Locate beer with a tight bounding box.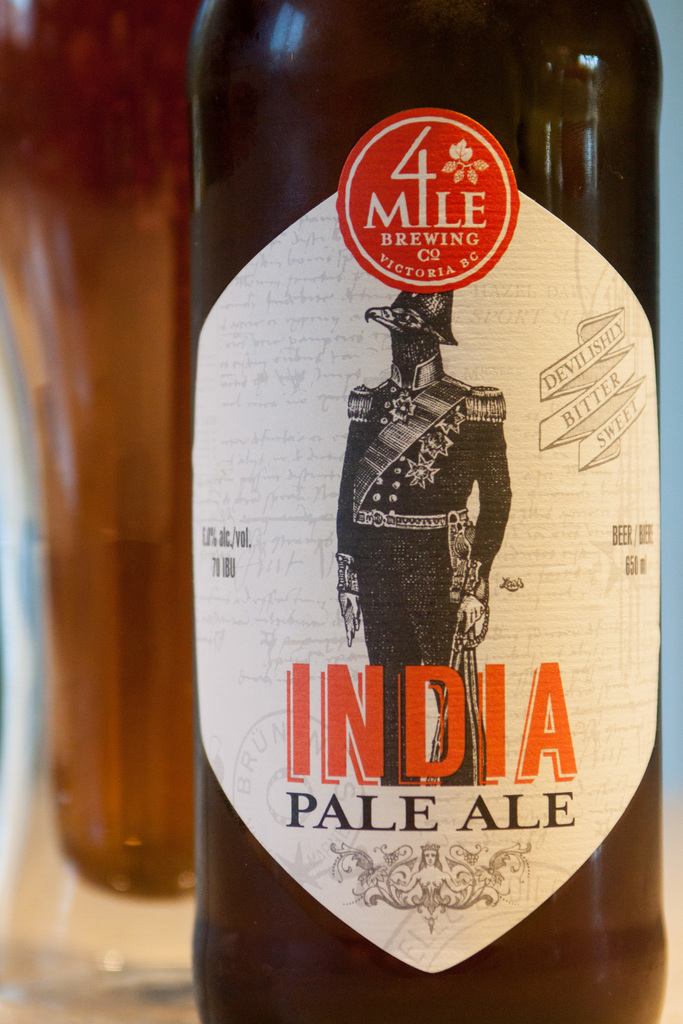
region(179, 0, 671, 1023).
